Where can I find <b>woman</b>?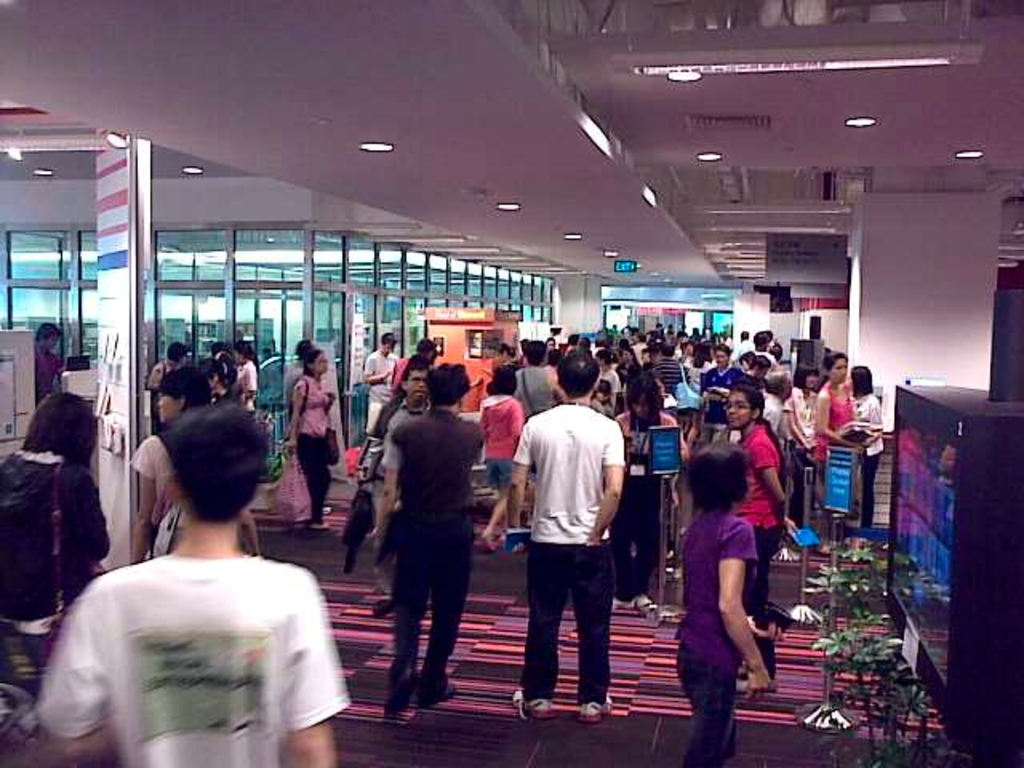
You can find it at x1=845, y1=355, x2=886, y2=533.
